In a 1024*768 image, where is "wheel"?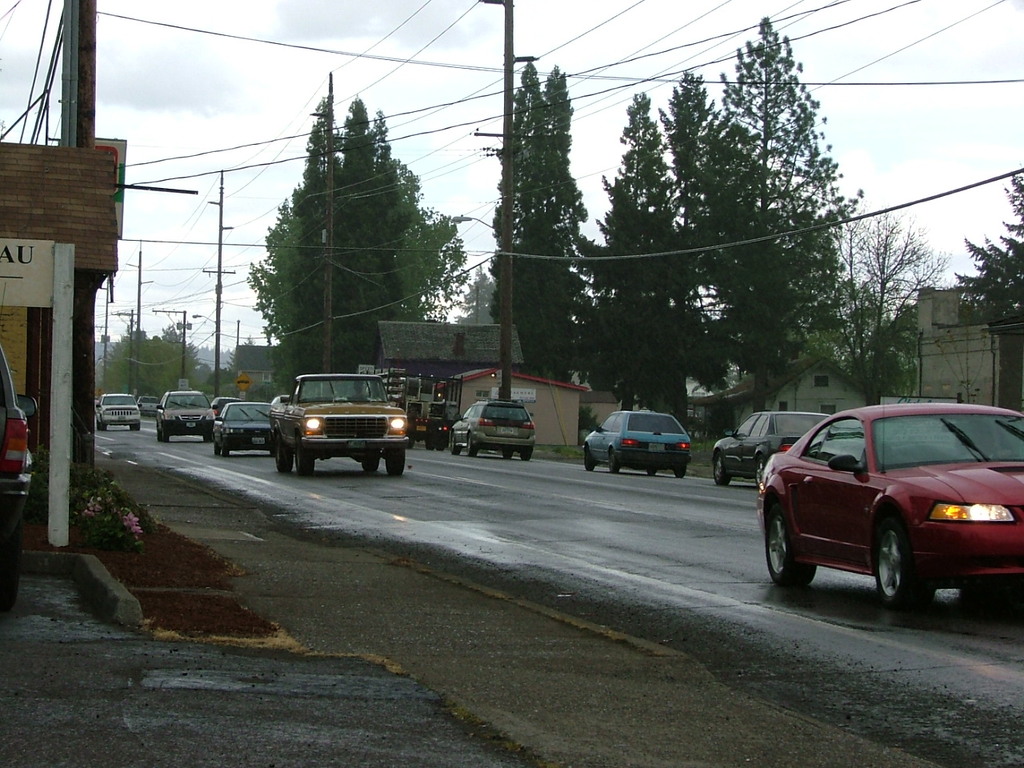
<box>521,449,538,465</box>.
